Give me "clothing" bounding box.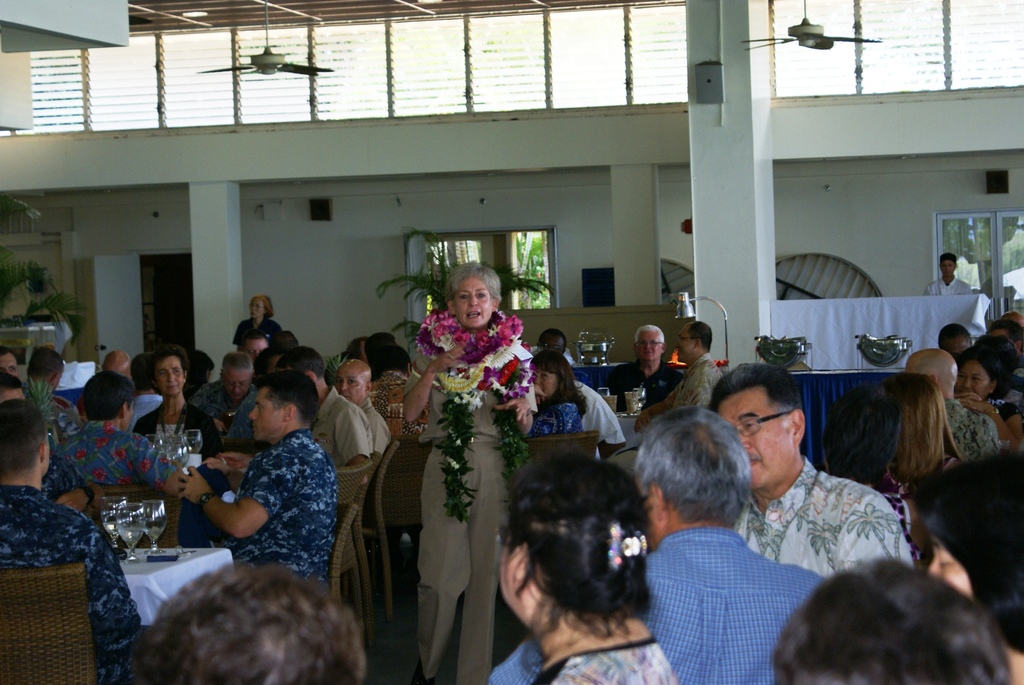
region(47, 423, 177, 482).
